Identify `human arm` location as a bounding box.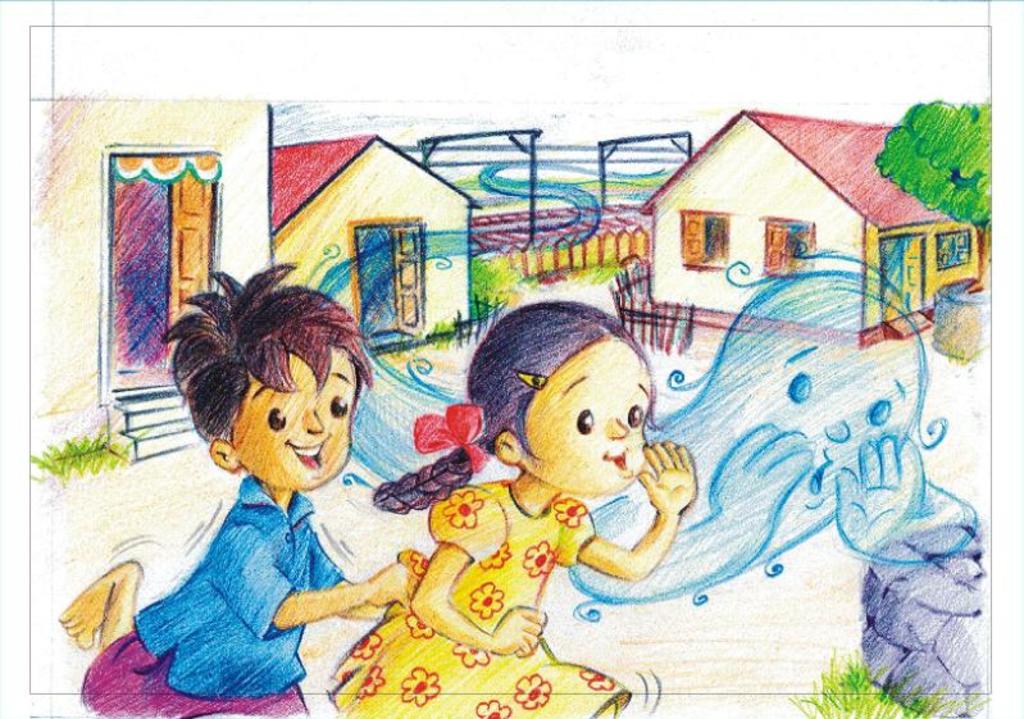
[409,482,545,664].
